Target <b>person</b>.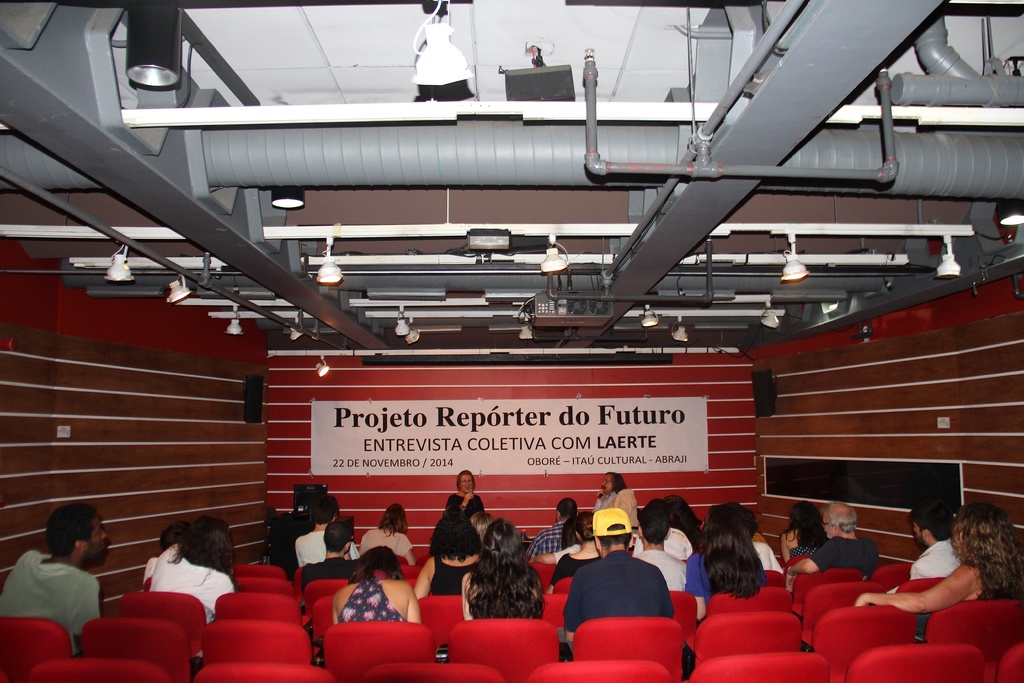
Target region: [left=564, top=527, right=673, bottom=647].
